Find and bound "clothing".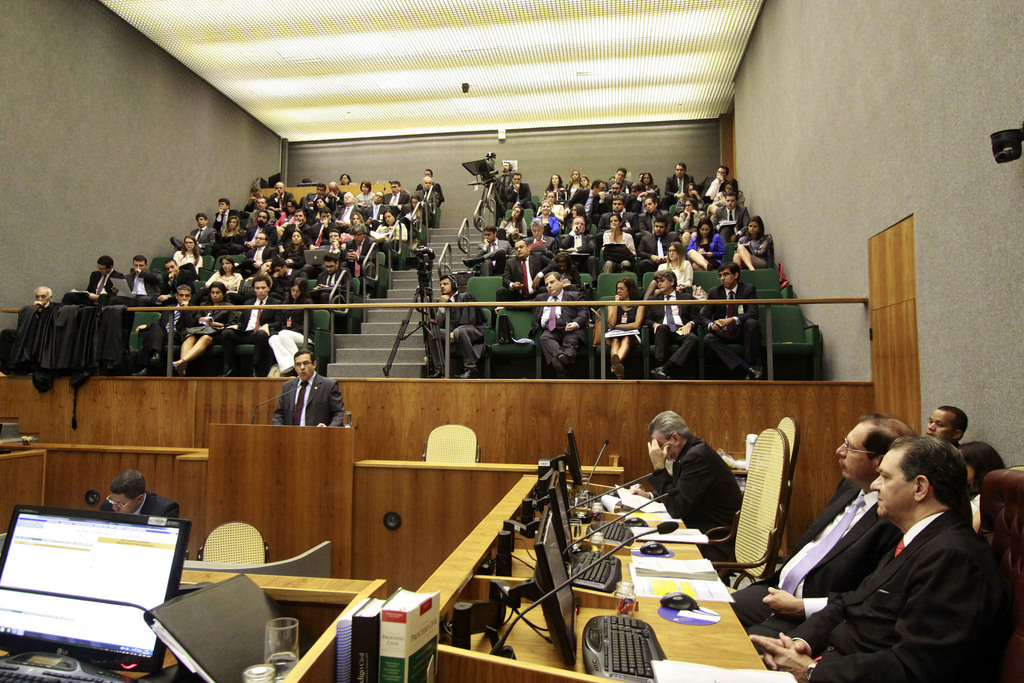
Bound: (502,254,556,286).
